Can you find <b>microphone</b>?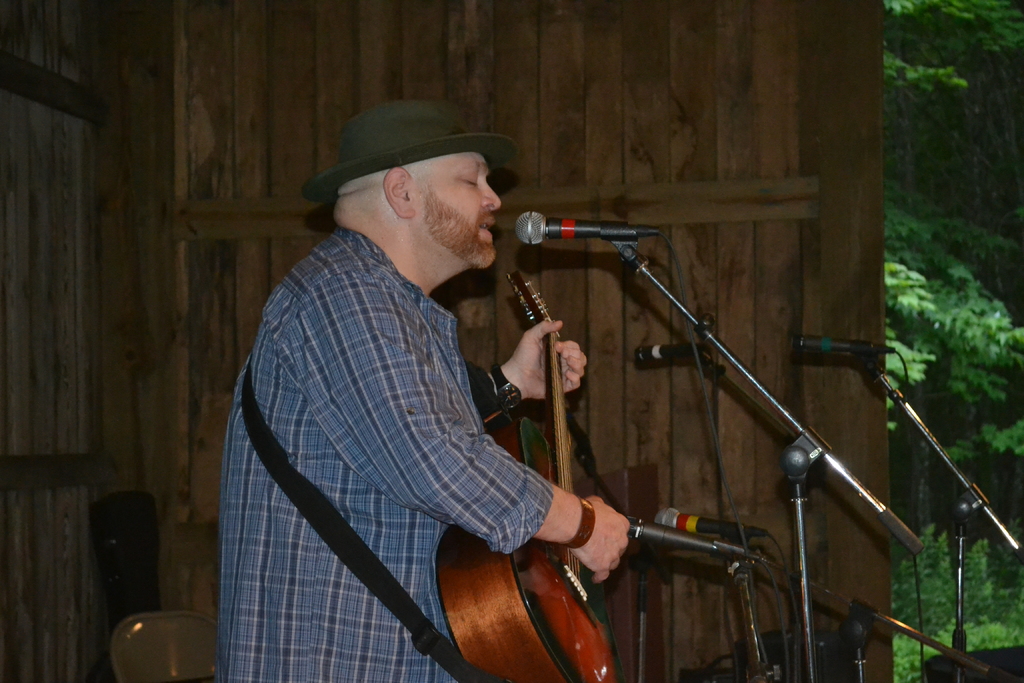
Yes, bounding box: locate(515, 208, 602, 246).
